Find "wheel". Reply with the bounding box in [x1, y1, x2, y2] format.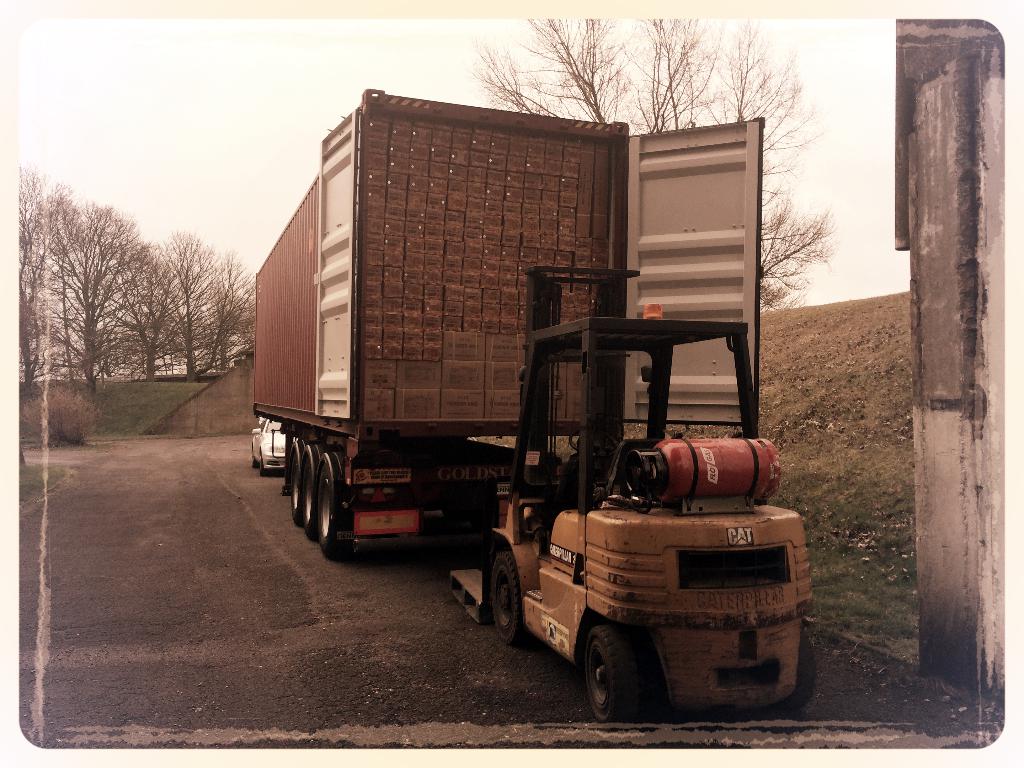
[289, 443, 325, 530].
